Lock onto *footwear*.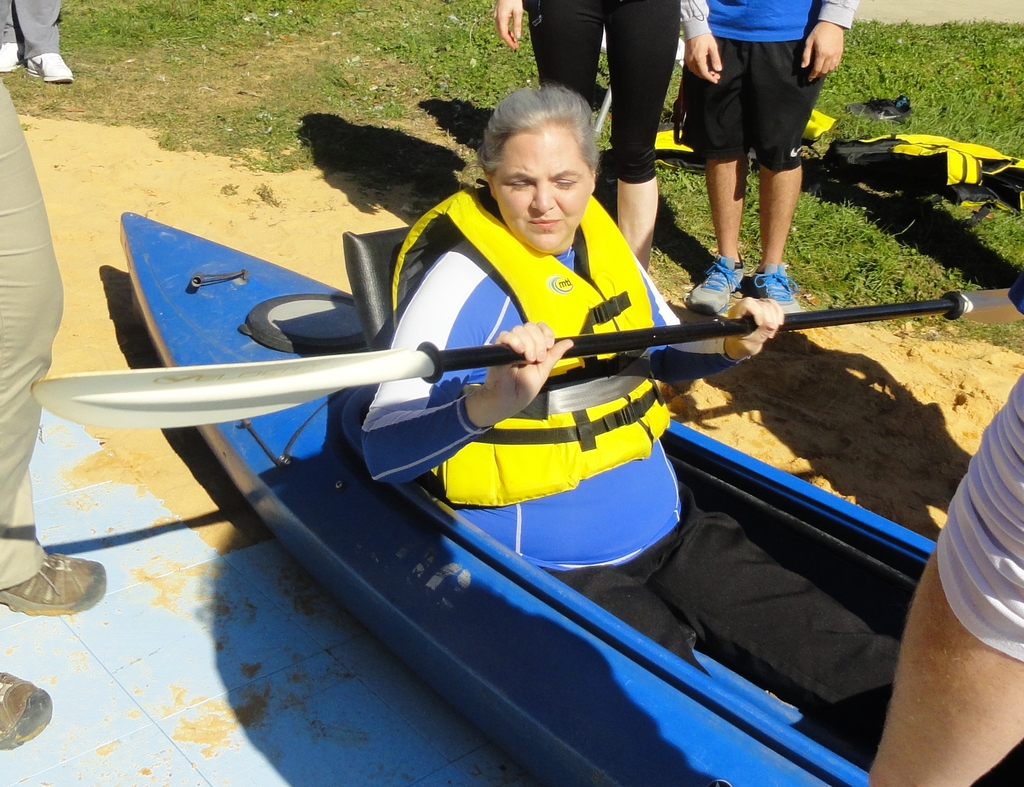
Locked: l=748, t=260, r=803, b=315.
